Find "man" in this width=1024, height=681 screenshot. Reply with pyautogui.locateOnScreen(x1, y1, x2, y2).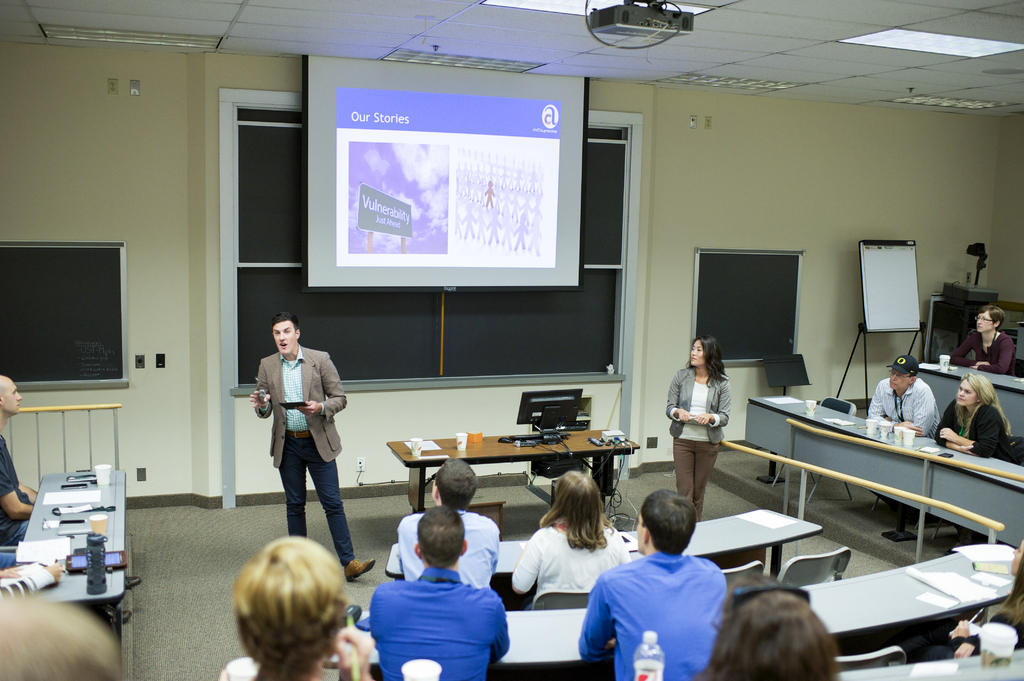
pyautogui.locateOnScreen(252, 316, 372, 581).
